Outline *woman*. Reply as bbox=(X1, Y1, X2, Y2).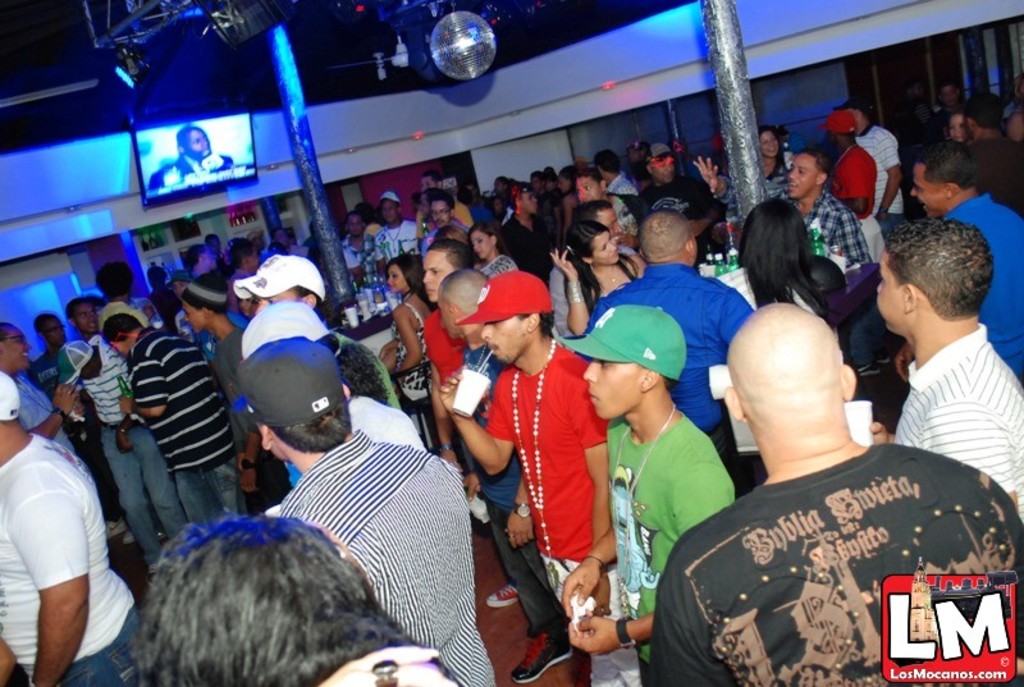
bbox=(750, 128, 794, 182).
